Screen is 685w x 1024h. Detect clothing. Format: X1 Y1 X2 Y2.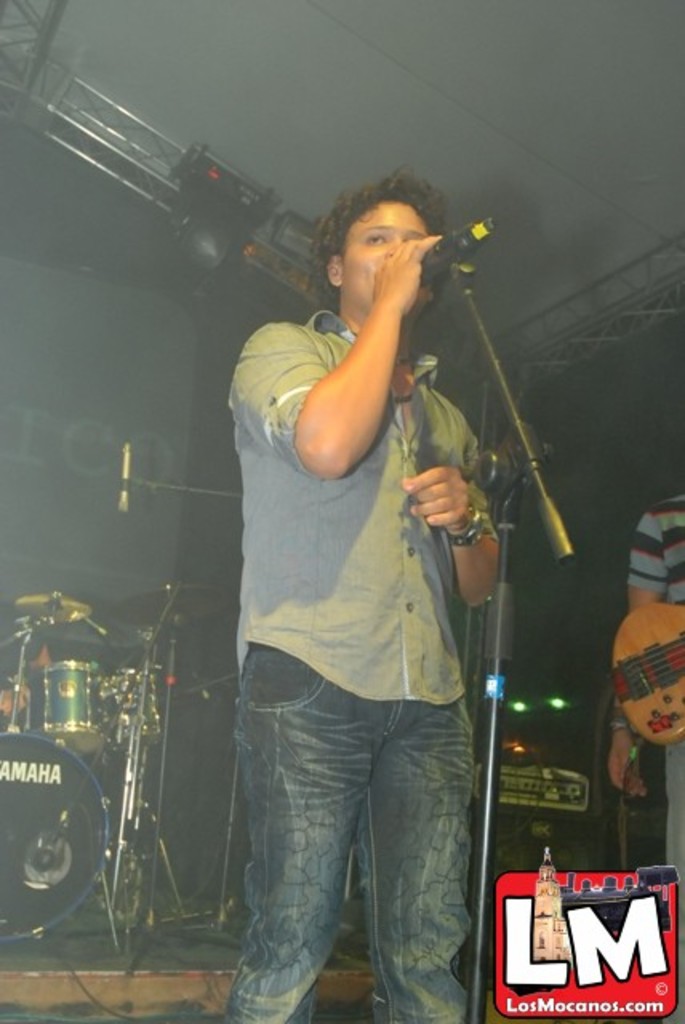
661 734 682 893.
